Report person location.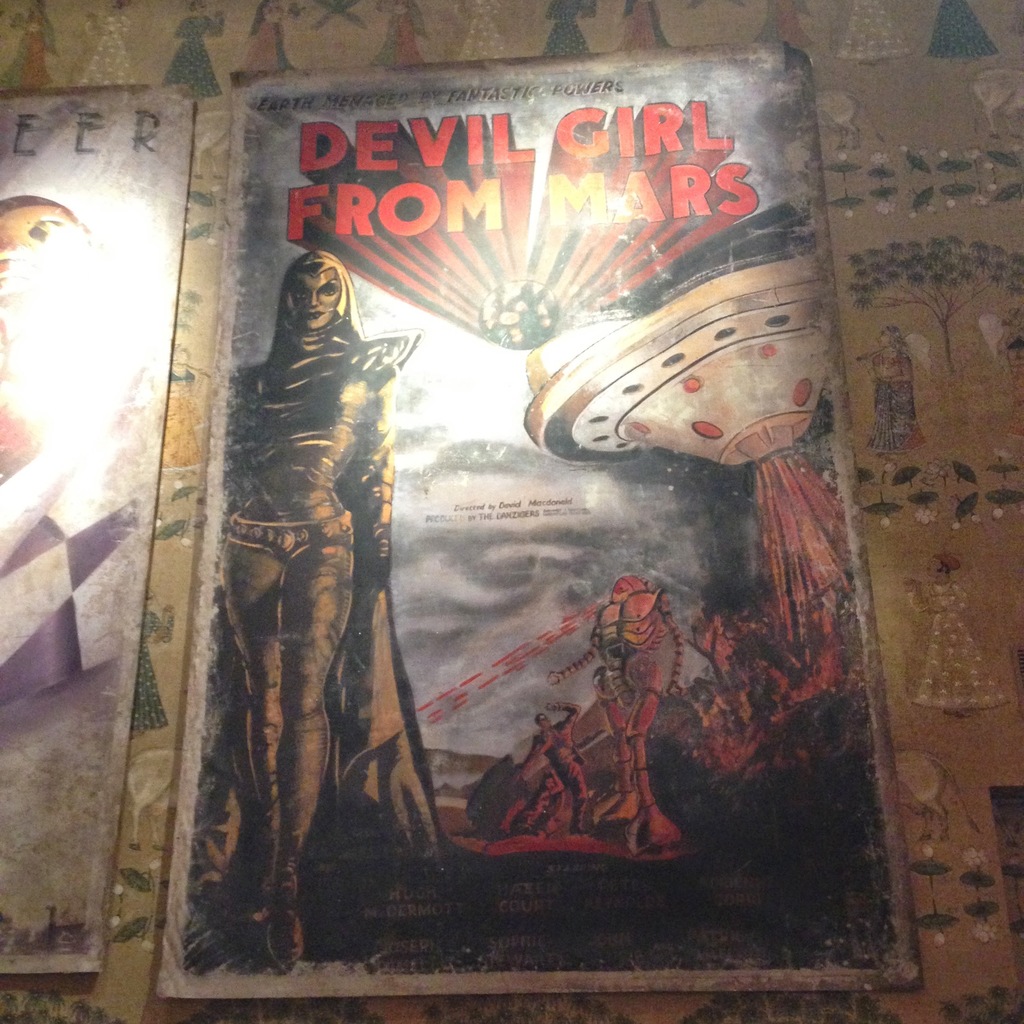
Report: select_region(224, 220, 443, 950).
